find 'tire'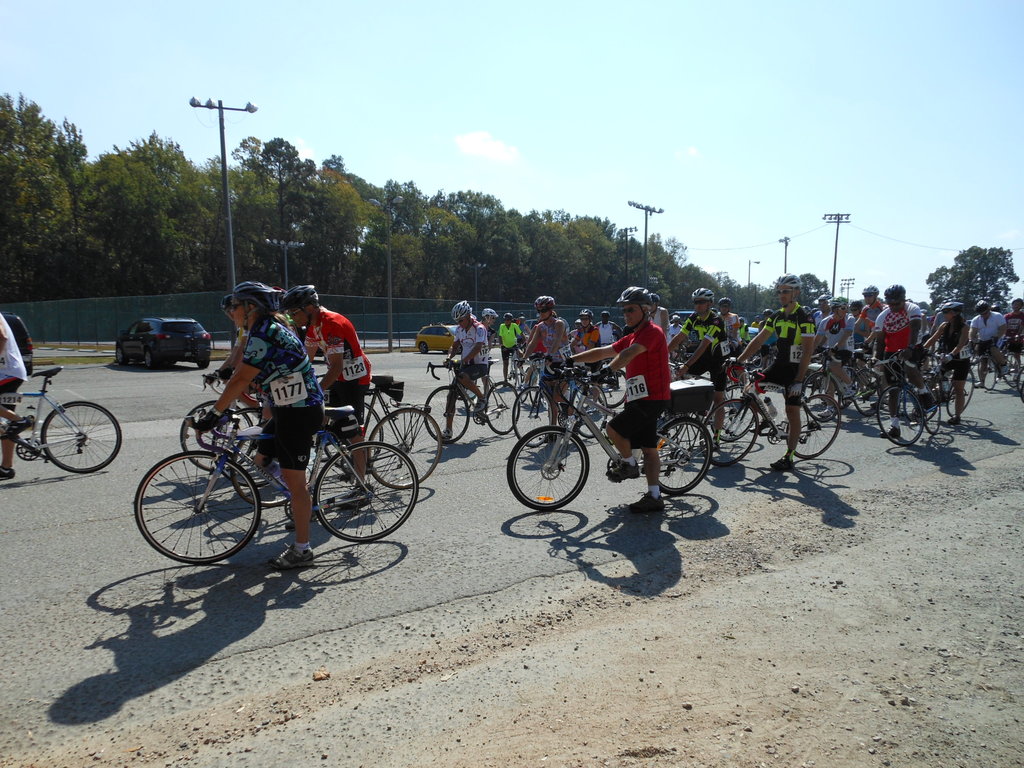
pyautogui.locateOnScreen(503, 426, 591, 511)
